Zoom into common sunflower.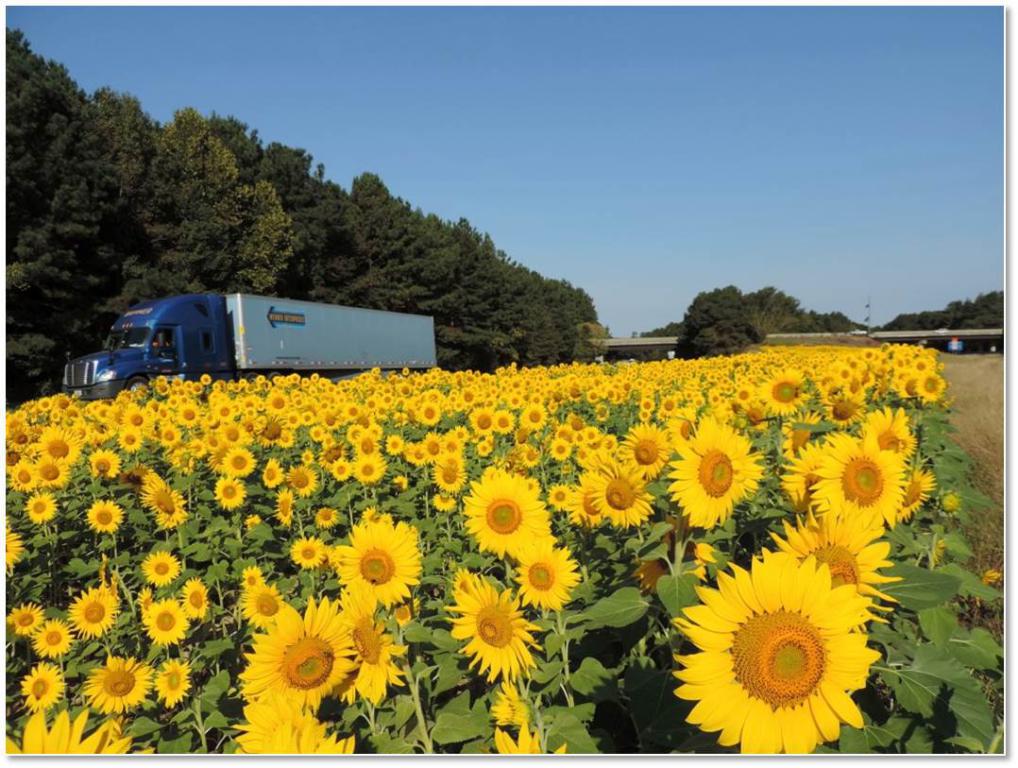
Zoom target: {"left": 141, "top": 471, "right": 180, "bottom": 530}.
